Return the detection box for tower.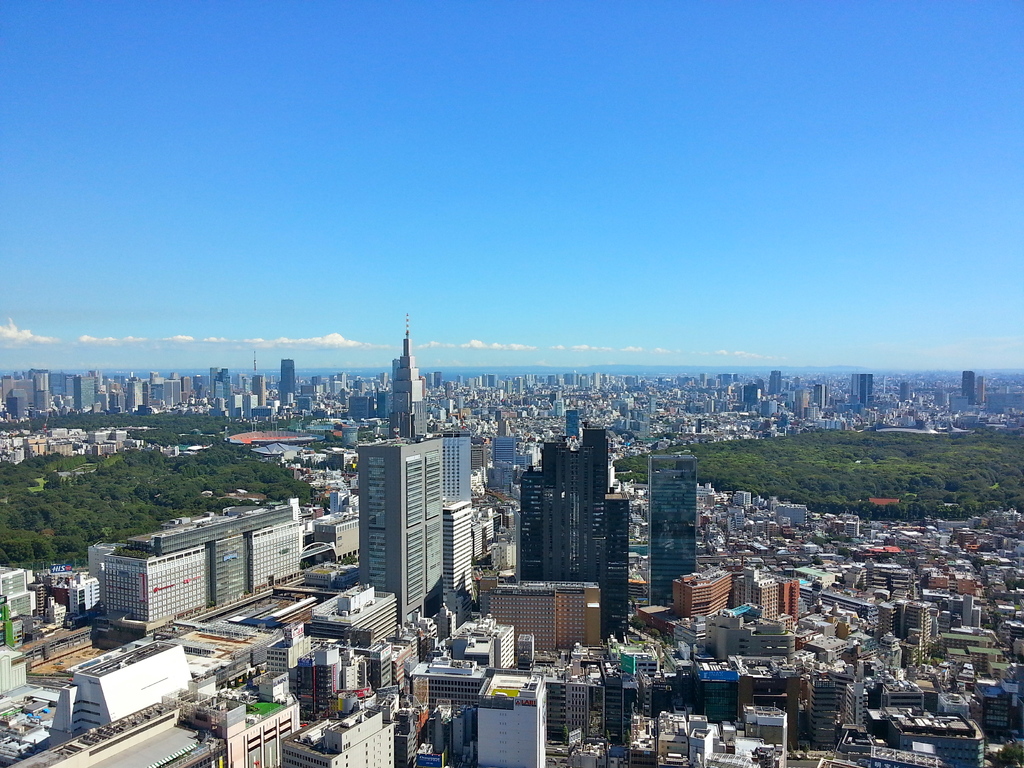
(x1=356, y1=431, x2=478, y2=646).
